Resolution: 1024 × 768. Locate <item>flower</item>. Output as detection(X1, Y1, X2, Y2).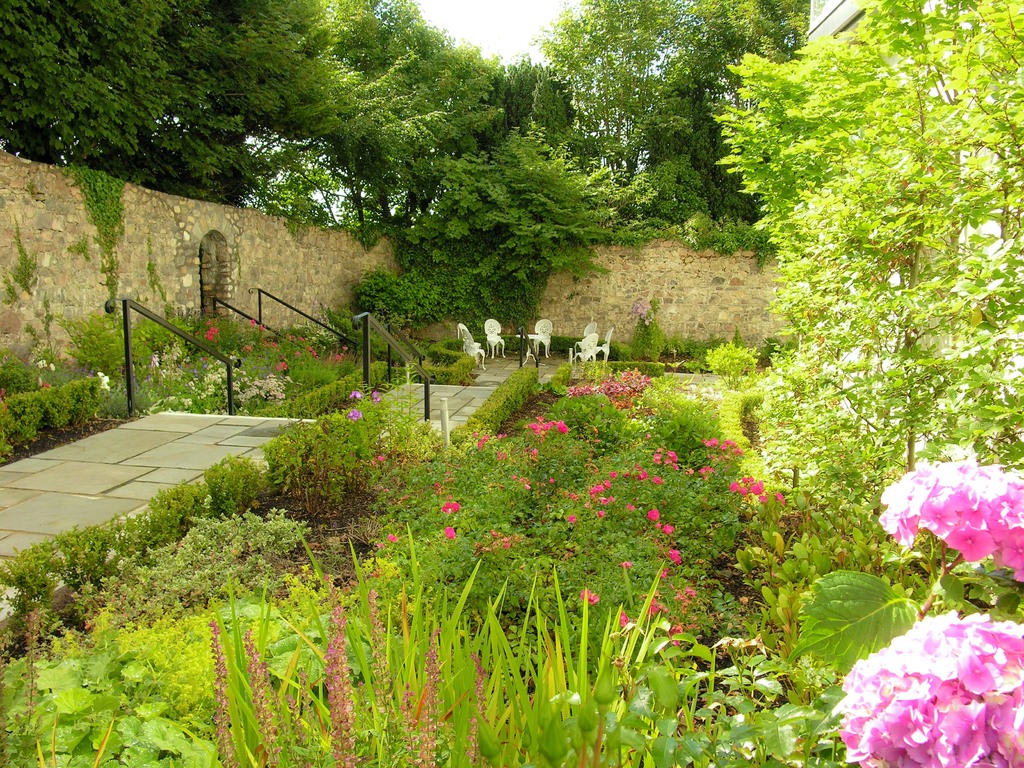
detection(666, 625, 684, 648).
